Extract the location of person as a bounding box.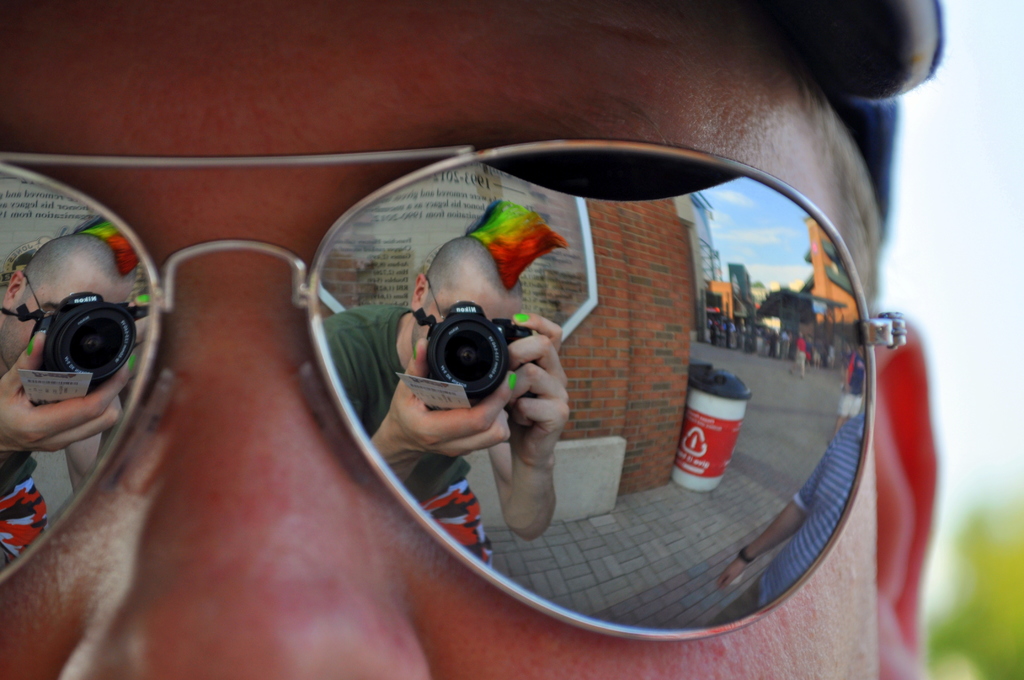
l=321, t=232, r=570, b=568.
